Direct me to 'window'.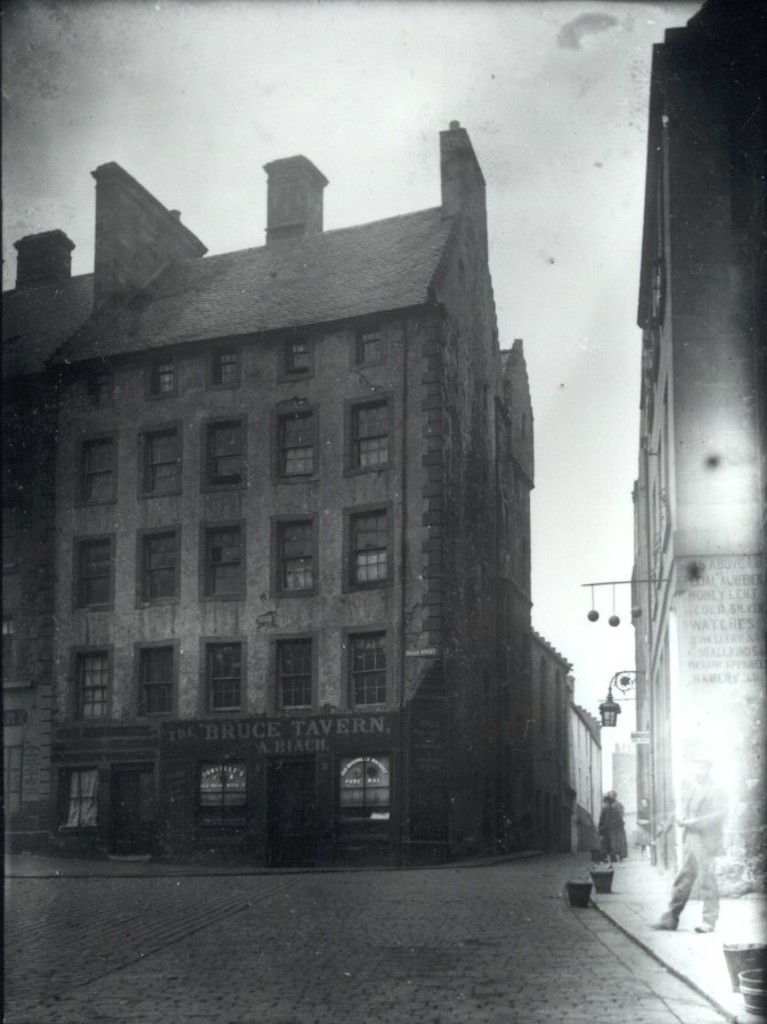
Direction: box(138, 423, 181, 500).
